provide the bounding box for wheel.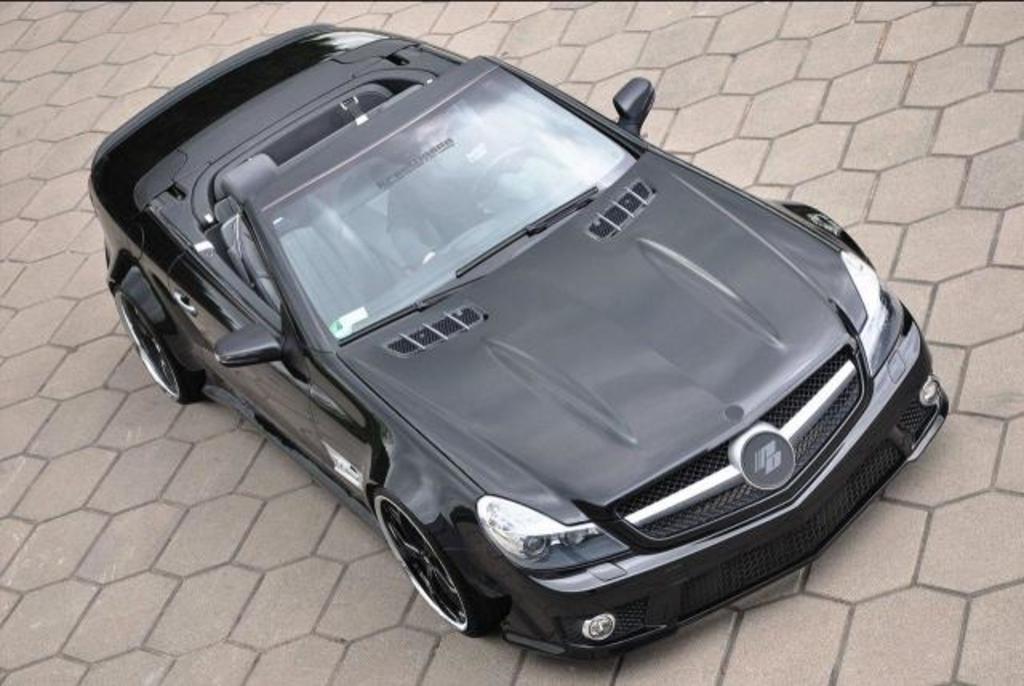
<box>115,289,211,405</box>.
